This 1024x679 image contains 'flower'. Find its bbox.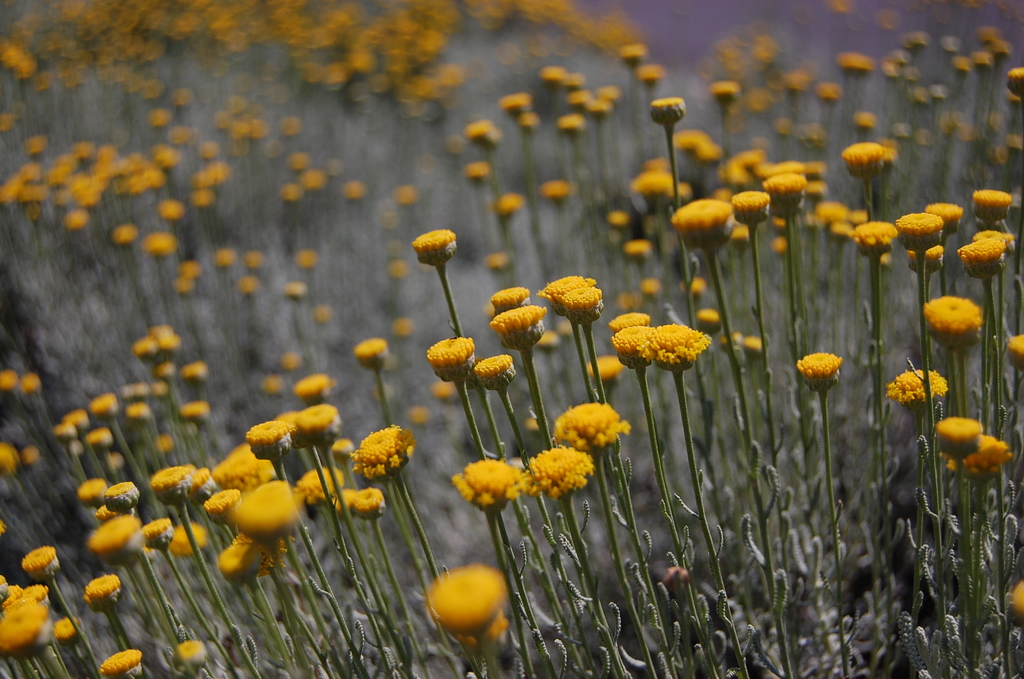
<bbox>162, 202, 187, 218</bbox>.
